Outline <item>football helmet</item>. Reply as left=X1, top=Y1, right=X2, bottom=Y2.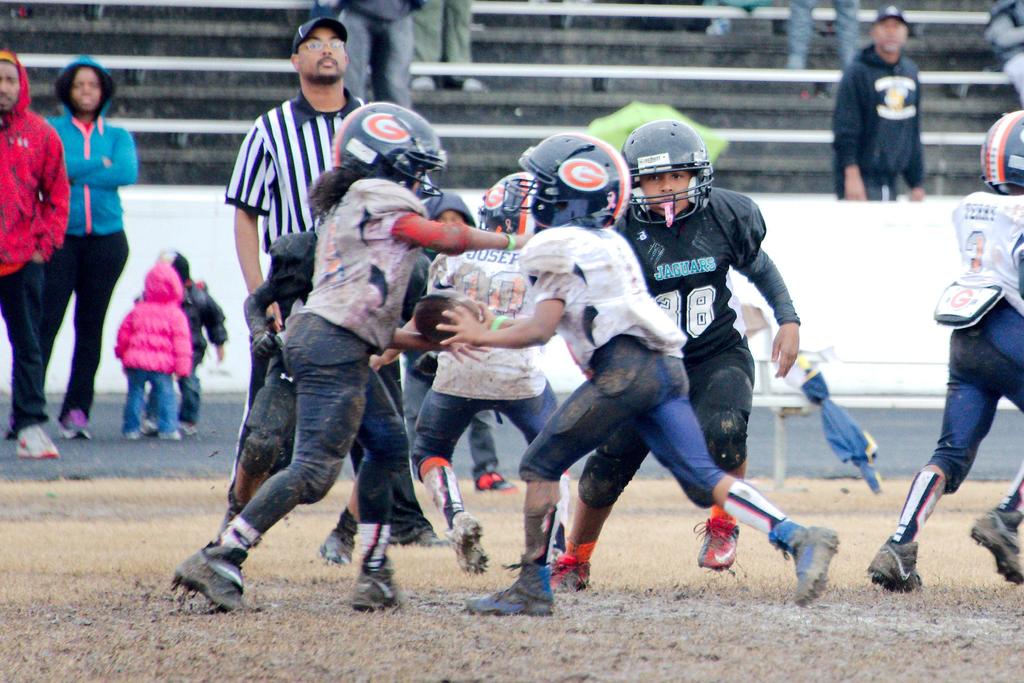
left=472, top=172, right=552, bottom=242.
